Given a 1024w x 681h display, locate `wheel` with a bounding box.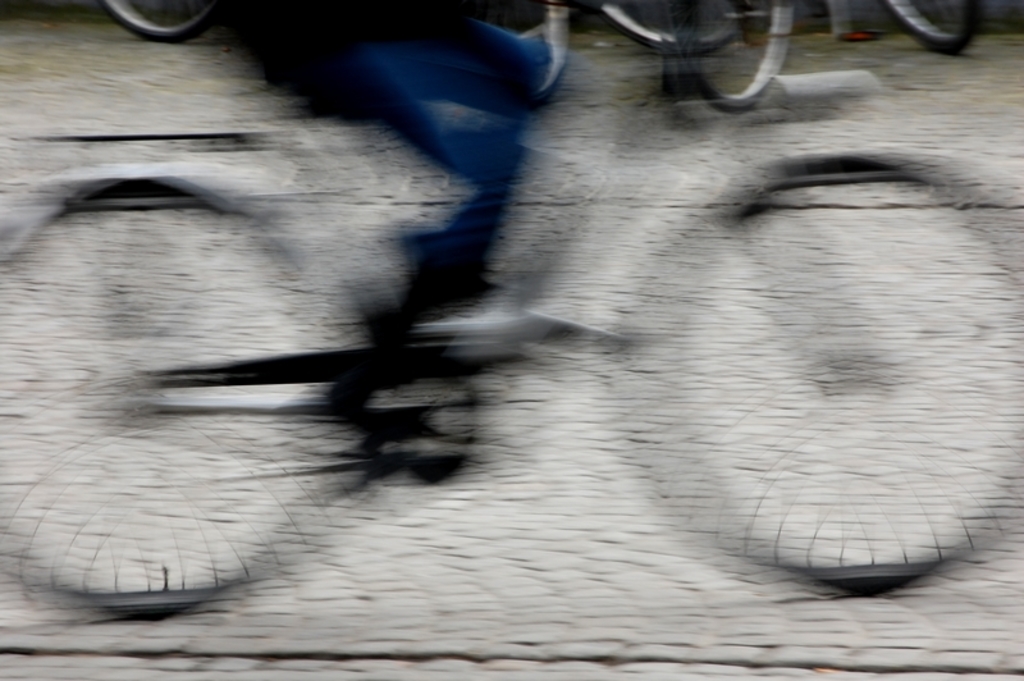
Located: BBox(0, 169, 338, 636).
